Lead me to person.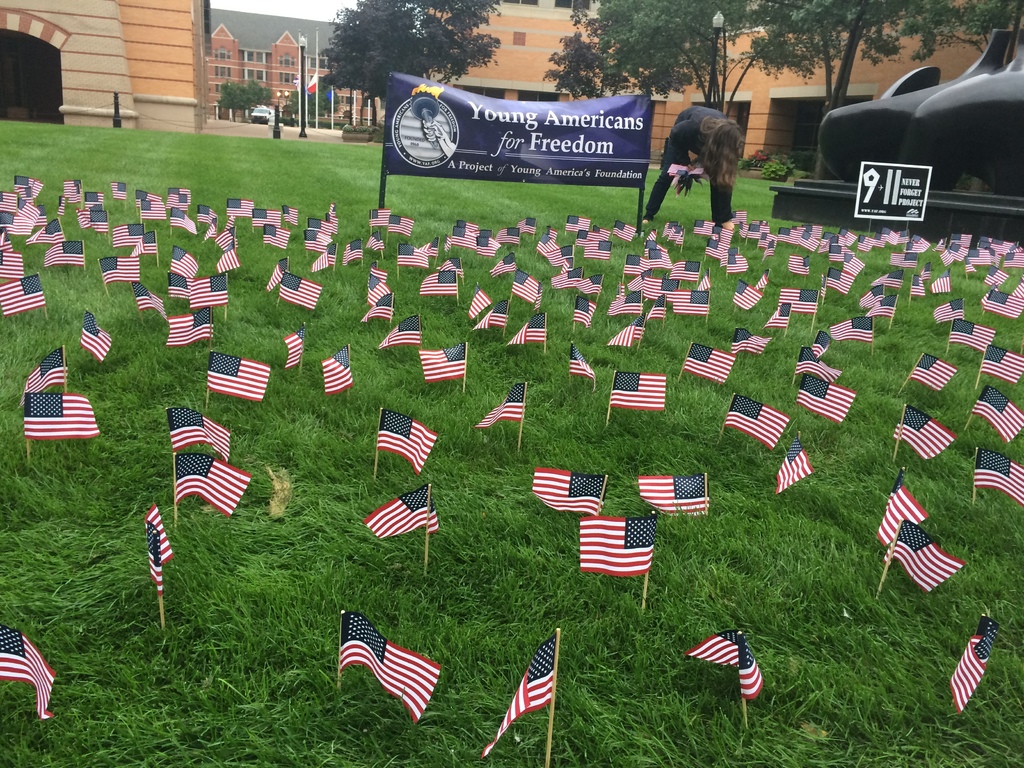
Lead to <region>669, 93, 753, 221</region>.
